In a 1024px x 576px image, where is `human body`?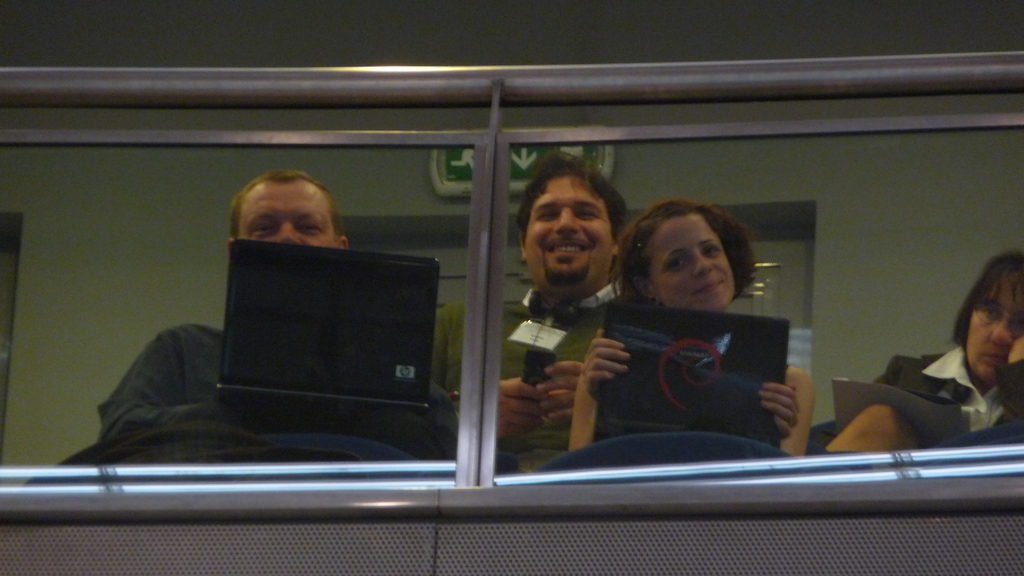
box=[424, 151, 644, 481].
